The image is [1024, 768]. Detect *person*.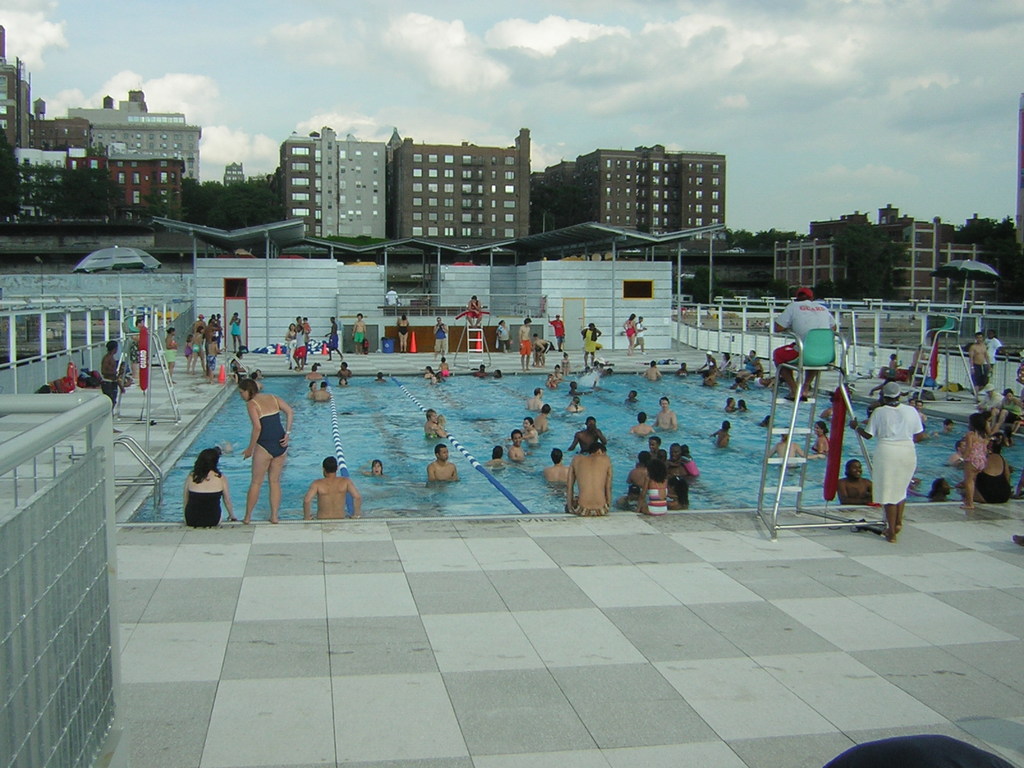
Detection: x1=735 y1=349 x2=756 y2=375.
